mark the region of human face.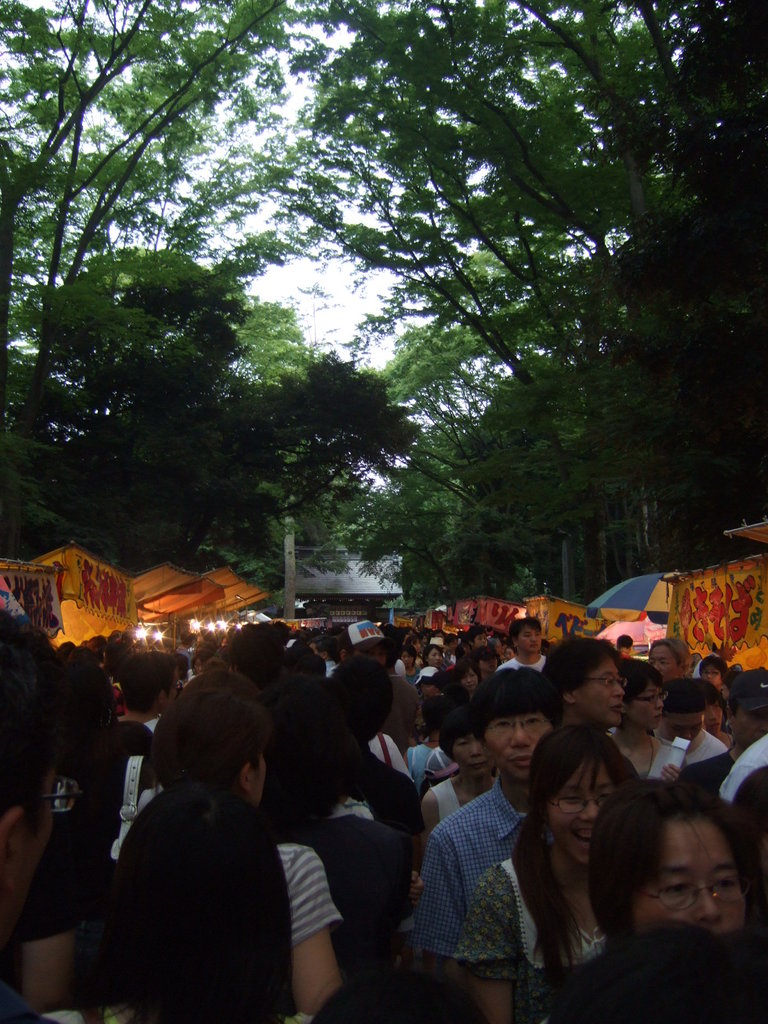
Region: bbox(703, 700, 723, 735).
